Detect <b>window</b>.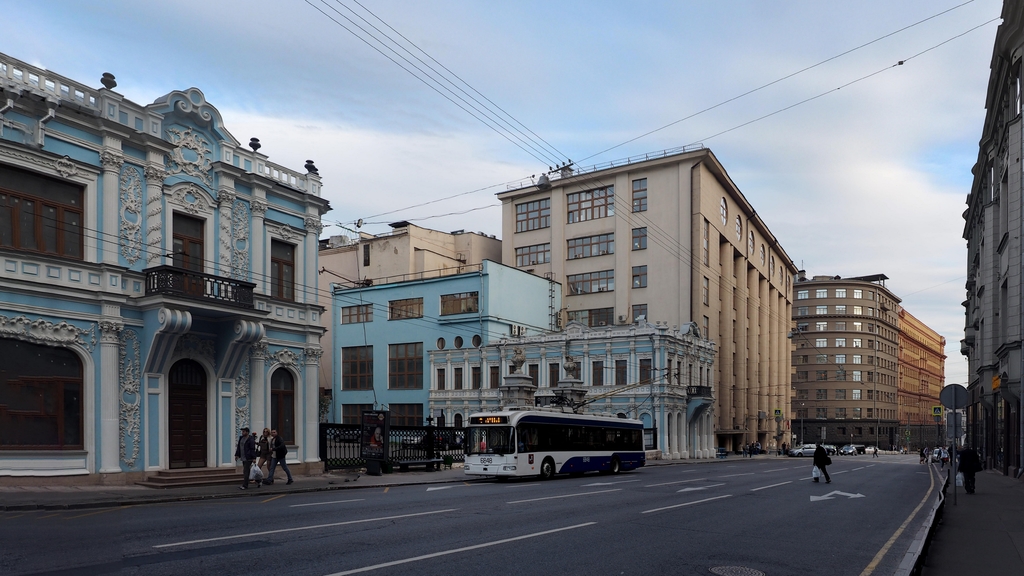
Detected at rect(769, 255, 778, 272).
